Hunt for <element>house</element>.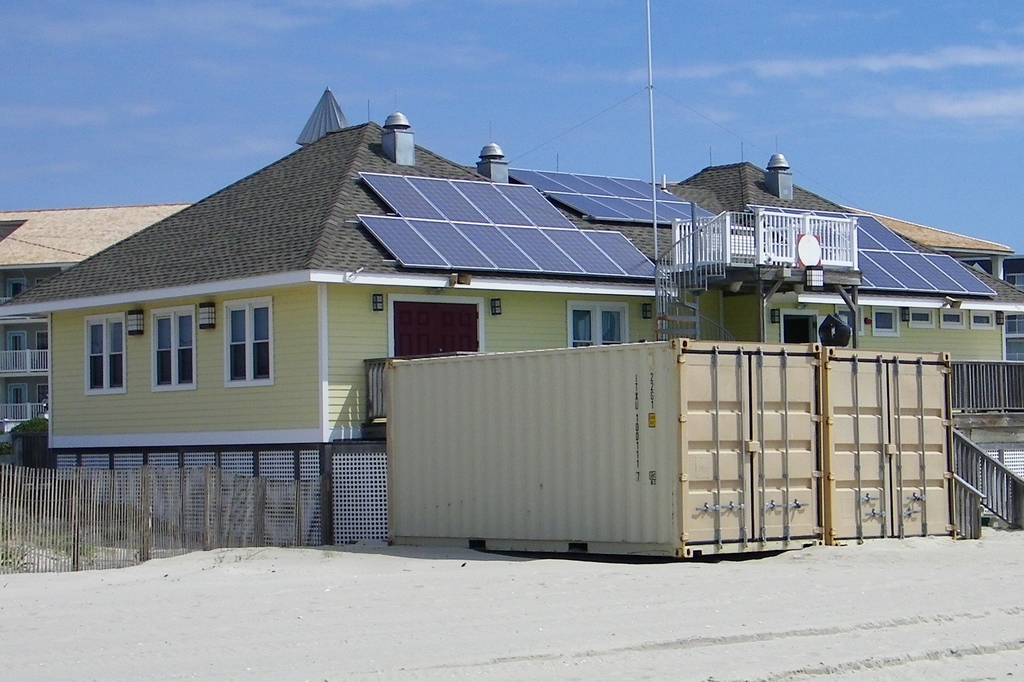
Hunted down at 1 192 204 293.
